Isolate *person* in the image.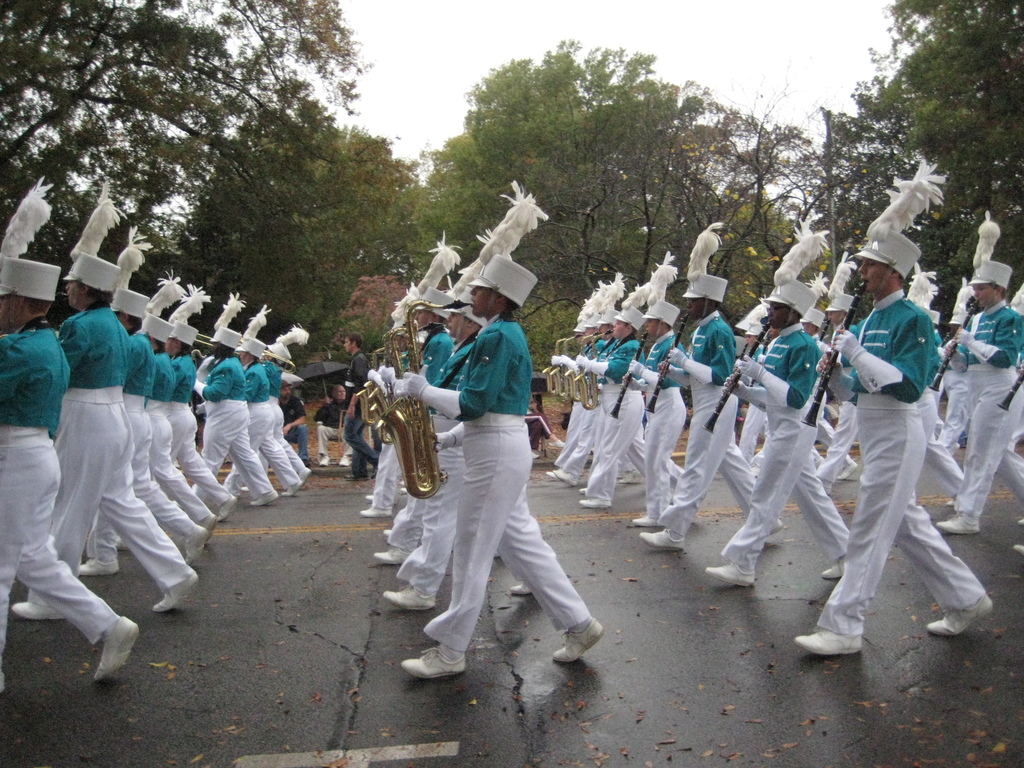
Isolated region: bbox=(369, 312, 406, 497).
